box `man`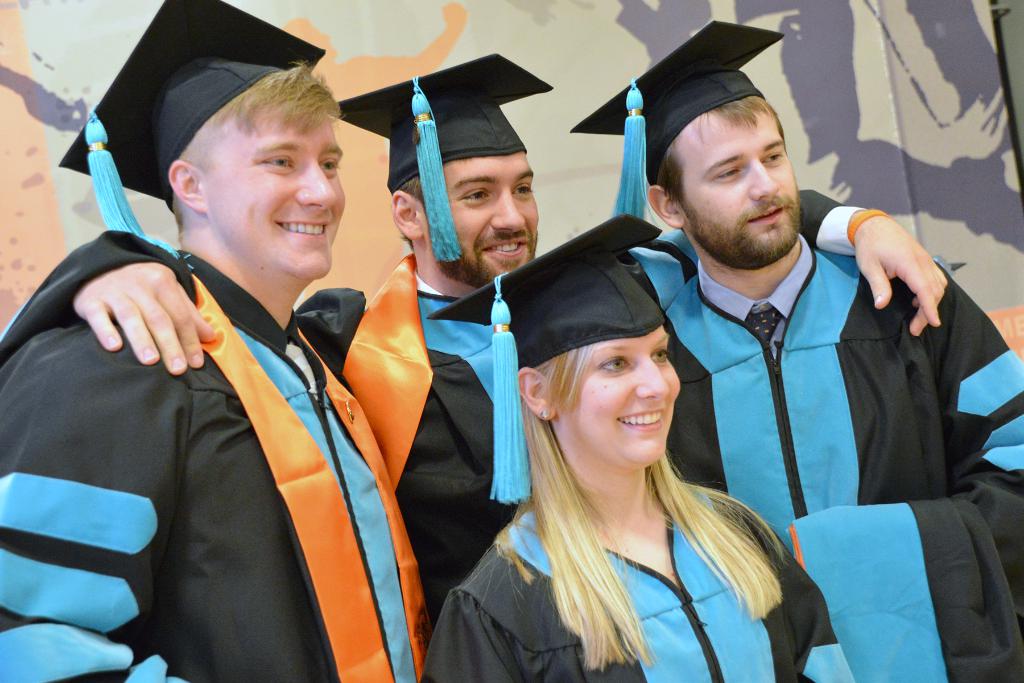
detection(673, 55, 1023, 682)
